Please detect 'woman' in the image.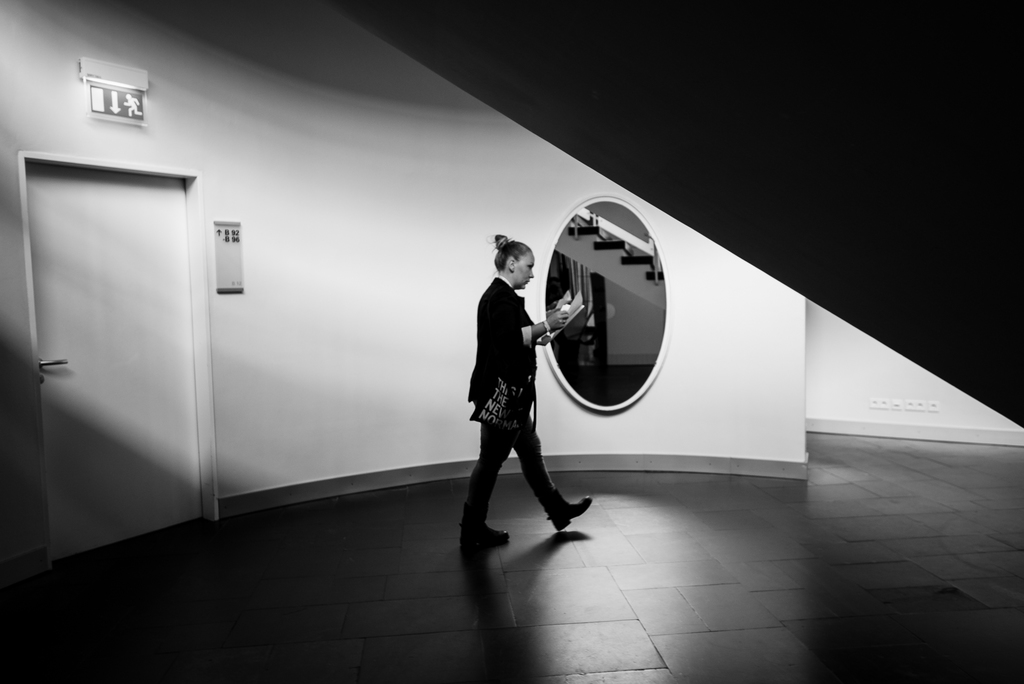
pyautogui.locateOnScreen(460, 228, 572, 548).
